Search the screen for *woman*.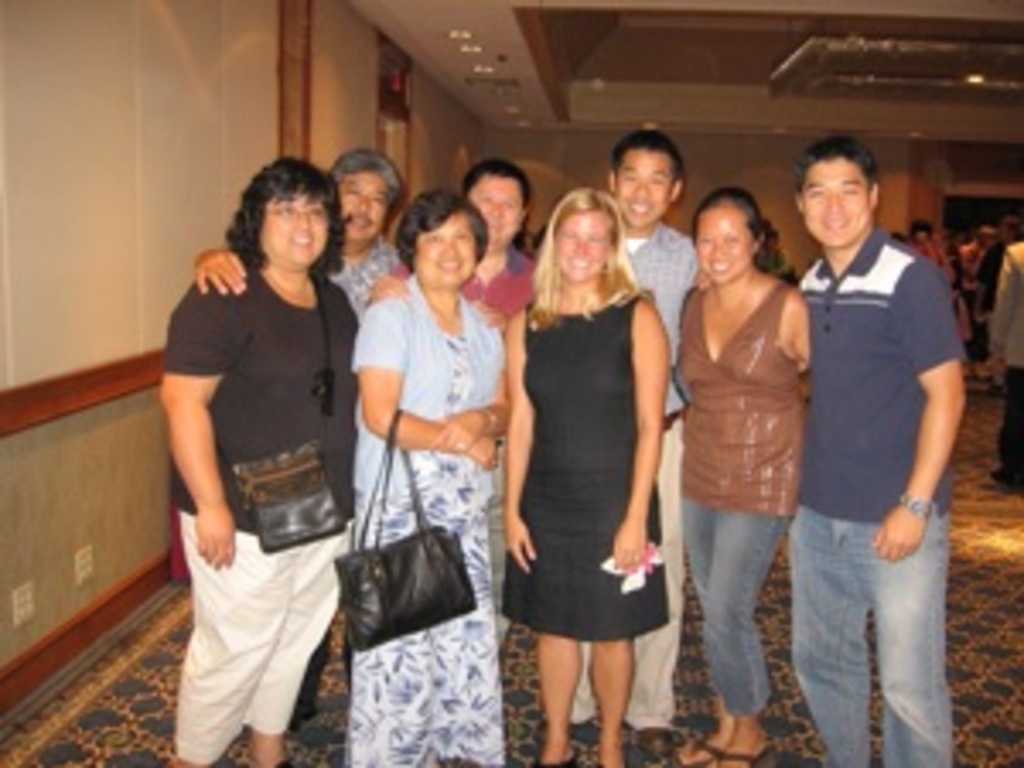
Found at {"x1": 676, "y1": 184, "x2": 809, "y2": 765}.
